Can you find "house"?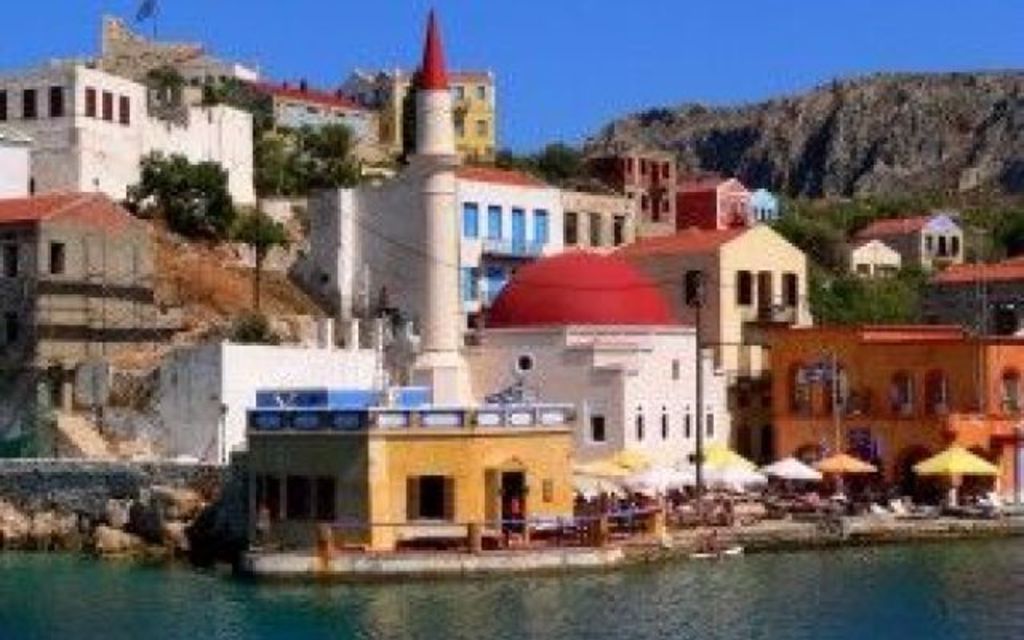
Yes, bounding box: (left=784, top=333, right=1022, bottom=499).
